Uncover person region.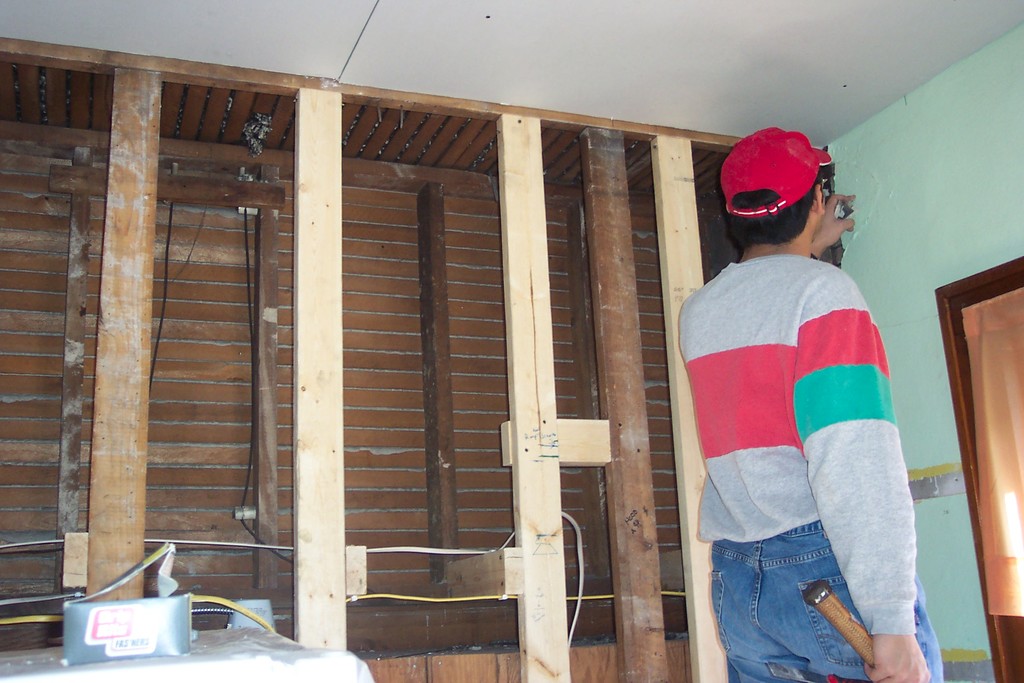
Uncovered: left=679, top=118, right=925, bottom=660.
